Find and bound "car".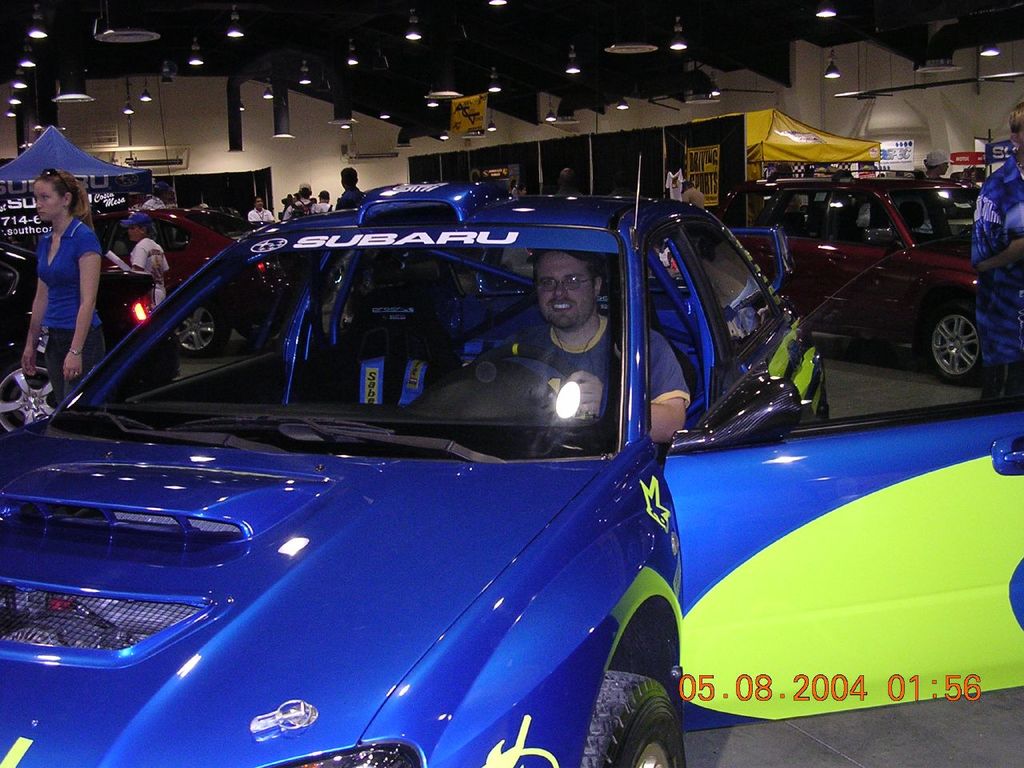
Bound: select_region(744, 170, 986, 374).
